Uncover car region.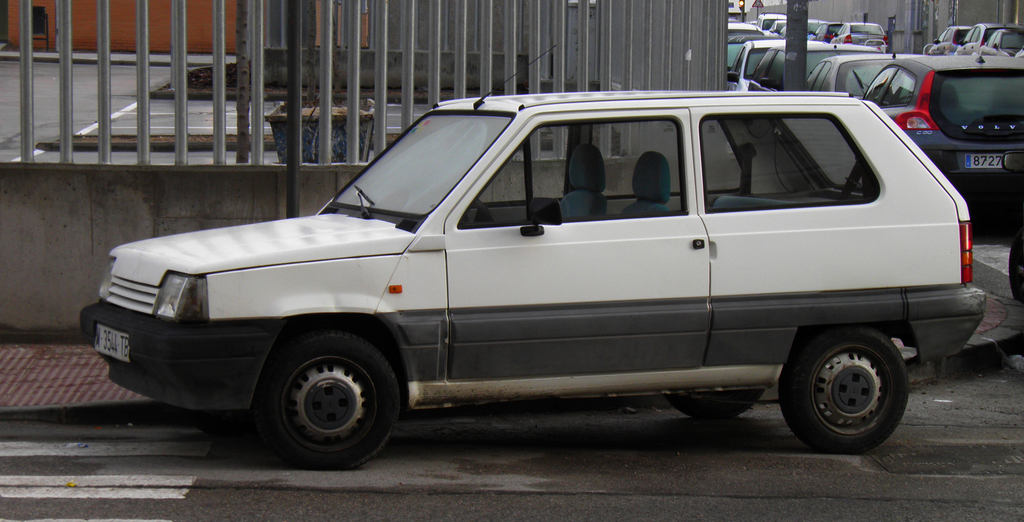
Uncovered: locate(724, 22, 784, 75).
